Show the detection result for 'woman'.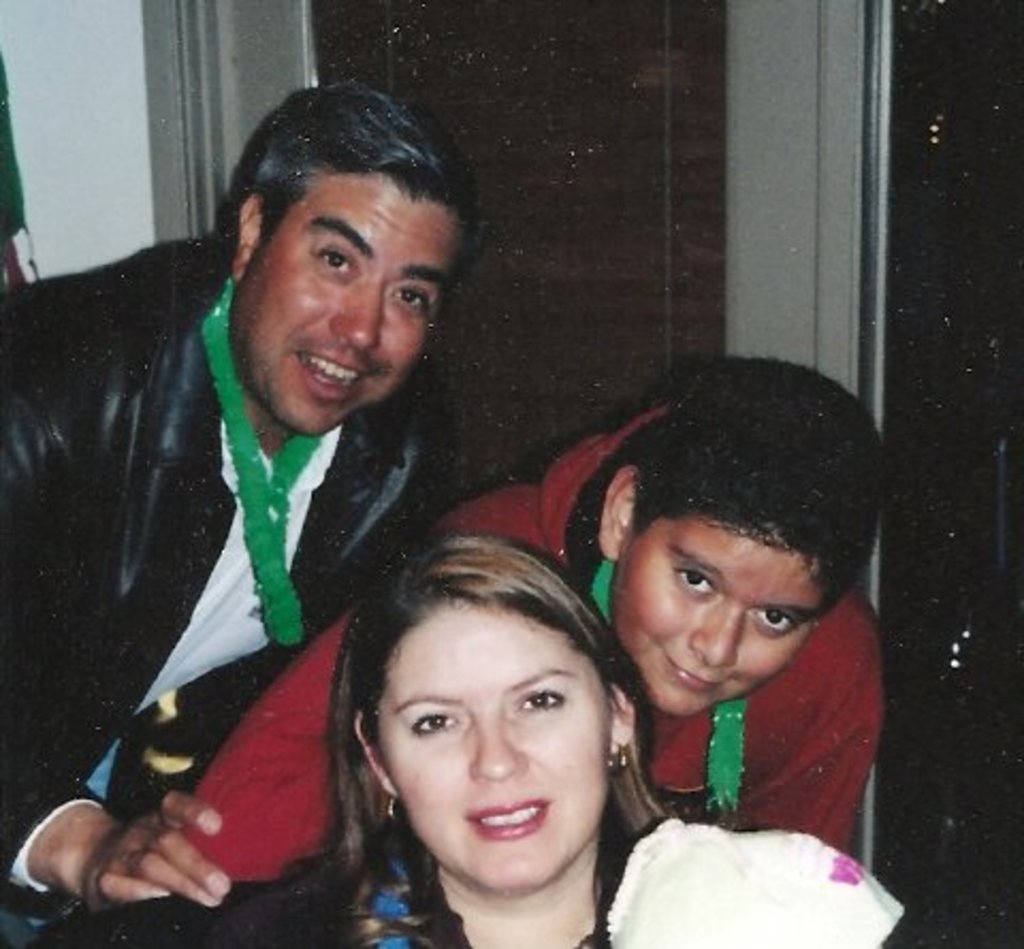
284 544 909 947.
